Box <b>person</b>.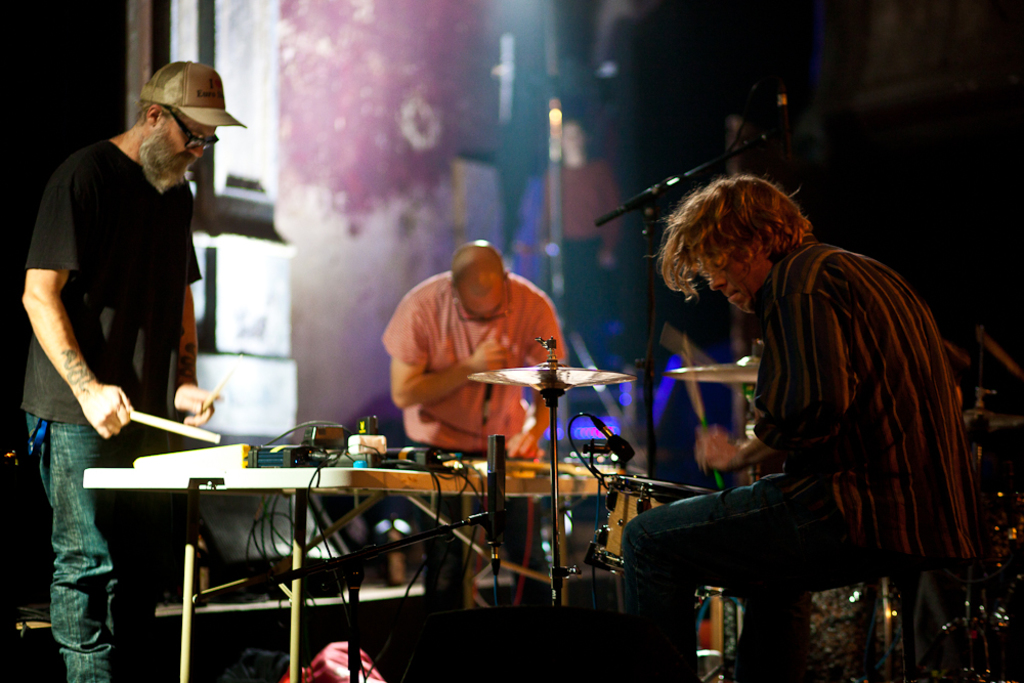
l=638, t=140, r=971, b=663.
